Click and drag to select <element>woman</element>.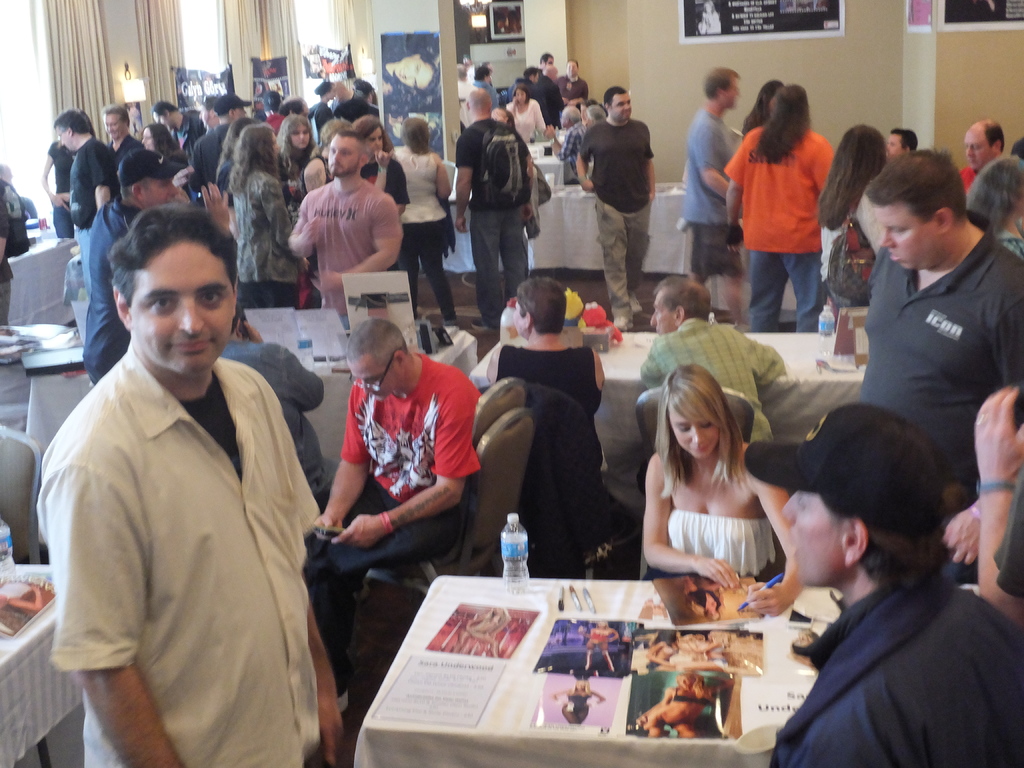
Selection: bbox=(635, 672, 735, 736).
